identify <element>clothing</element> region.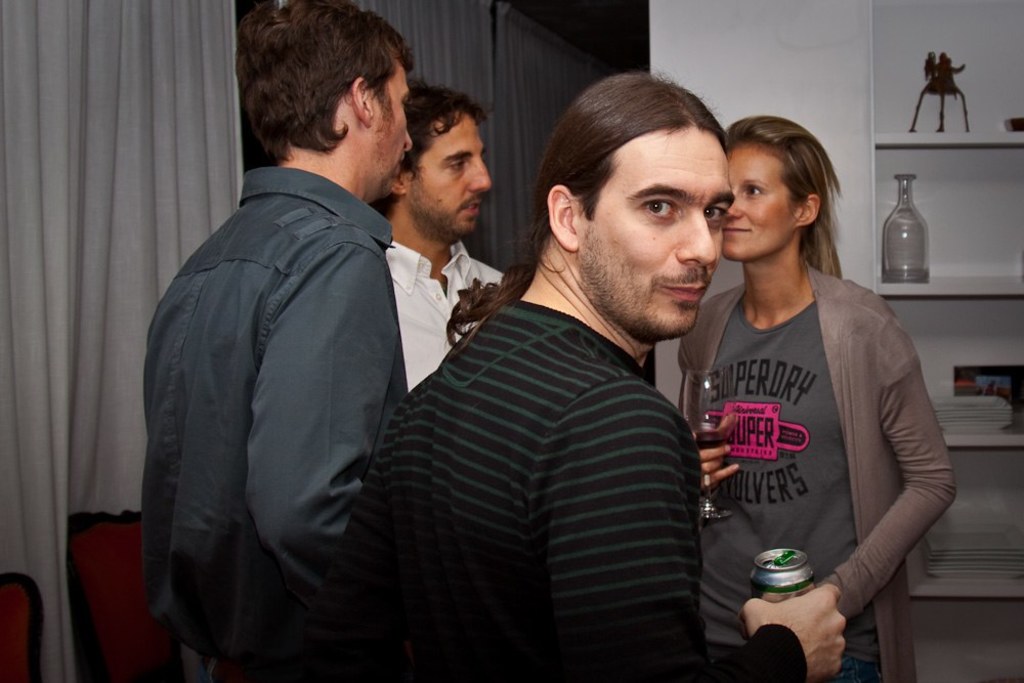
Region: (x1=379, y1=223, x2=501, y2=384).
